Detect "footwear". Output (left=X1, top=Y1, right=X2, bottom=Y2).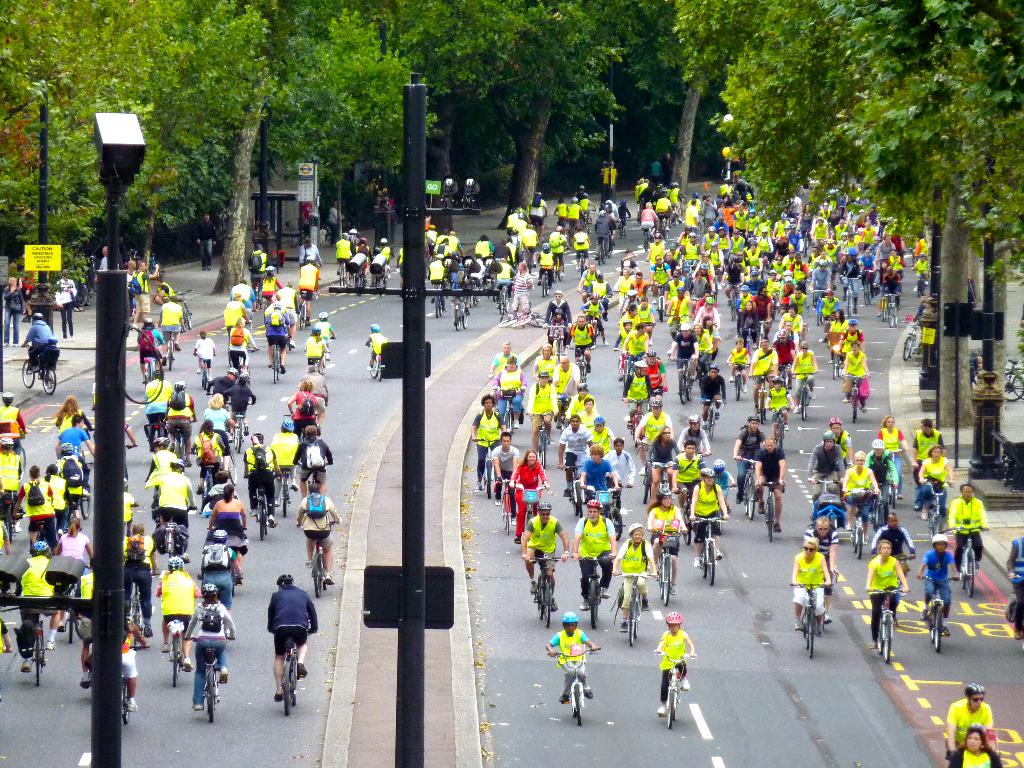
(left=657, top=705, right=668, bottom=712).
